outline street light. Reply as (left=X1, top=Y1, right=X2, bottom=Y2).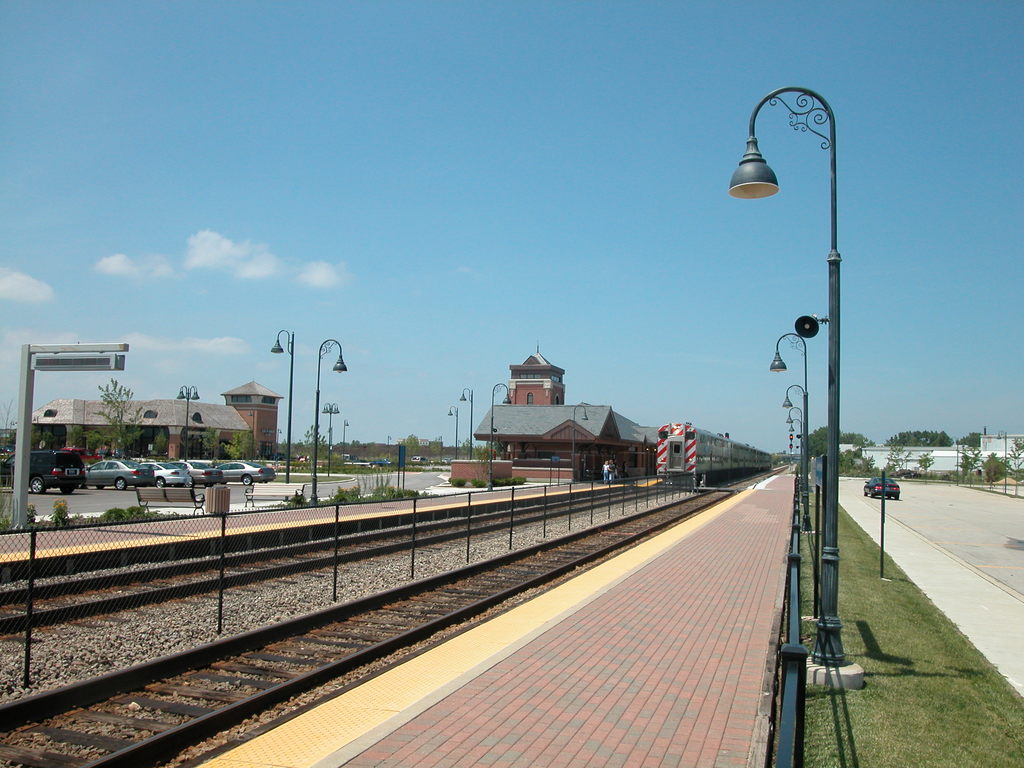
(left=787, top=408, right=803, bottom=520).
